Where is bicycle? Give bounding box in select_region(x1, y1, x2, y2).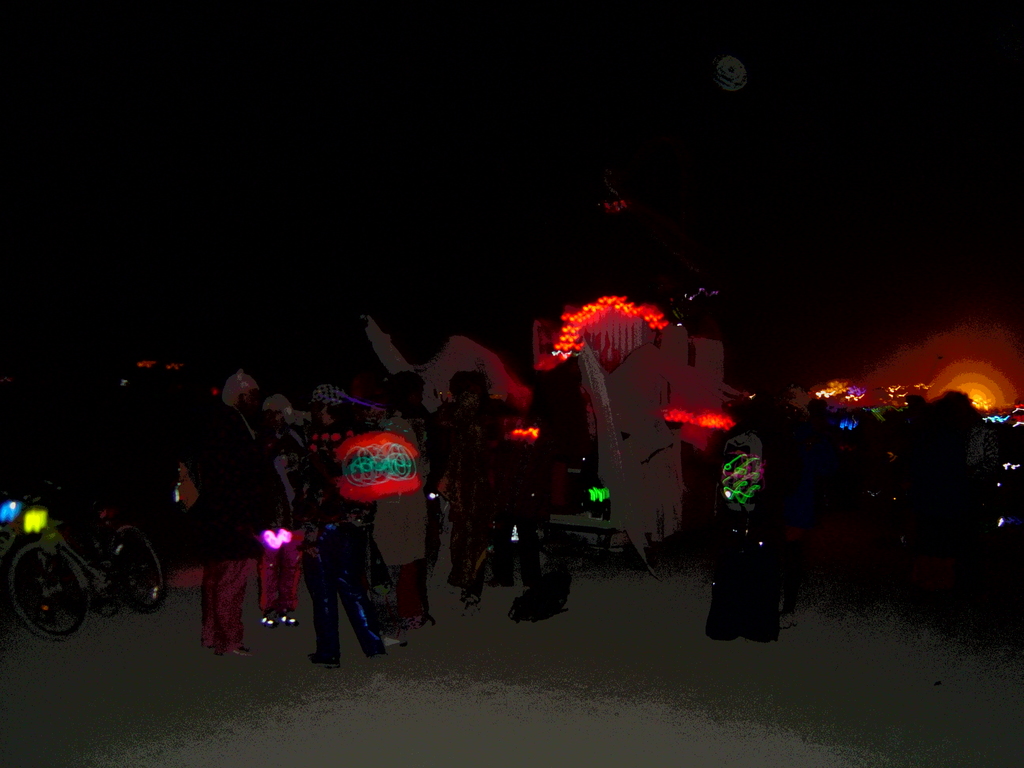
select_region(12, 510, 143, 634).
